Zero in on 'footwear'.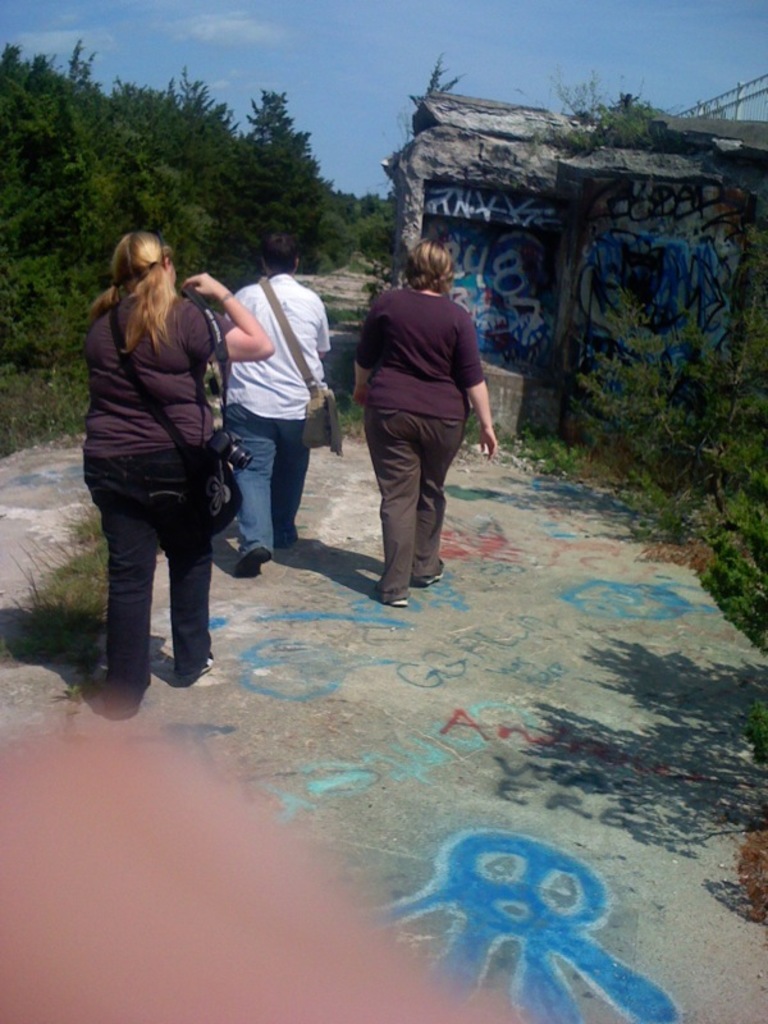
Zeroed in: <bbox>236, 543, 275, 579</bbox>.
